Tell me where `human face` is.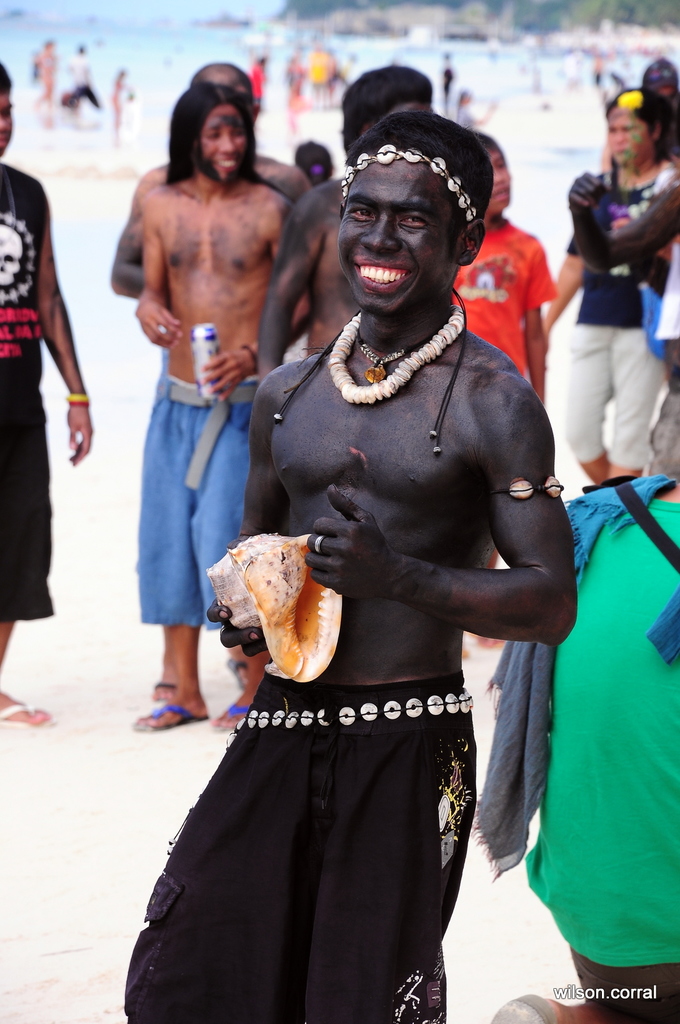
`human face` is at 338, 156, 457, 311.
